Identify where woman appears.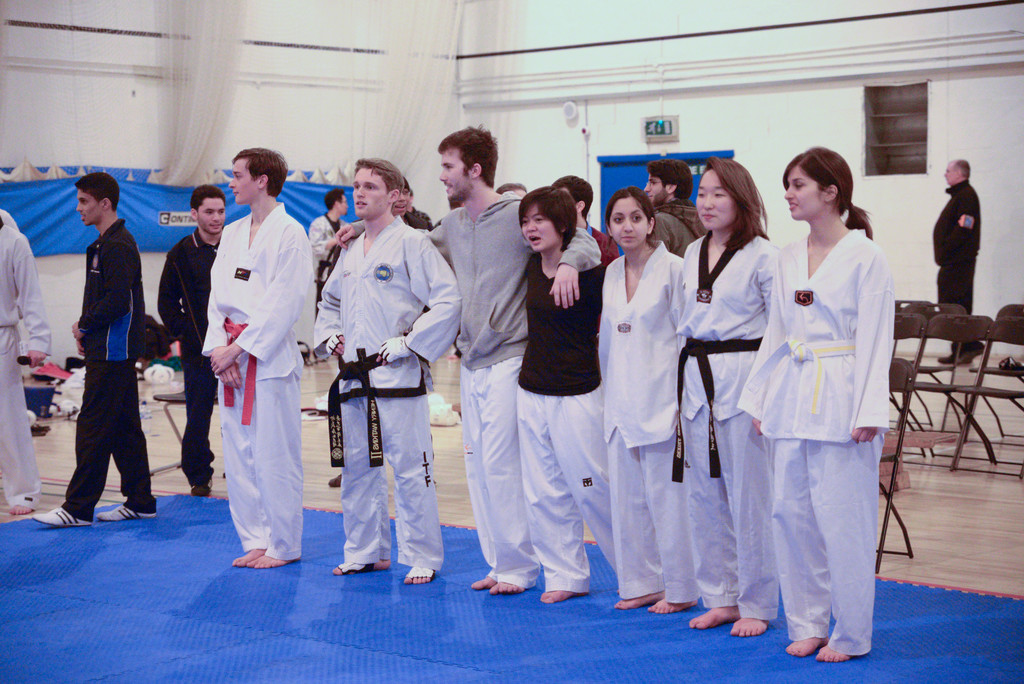
Appears at pyautogui.locateOnScreen(739, 147, 896, 664).
